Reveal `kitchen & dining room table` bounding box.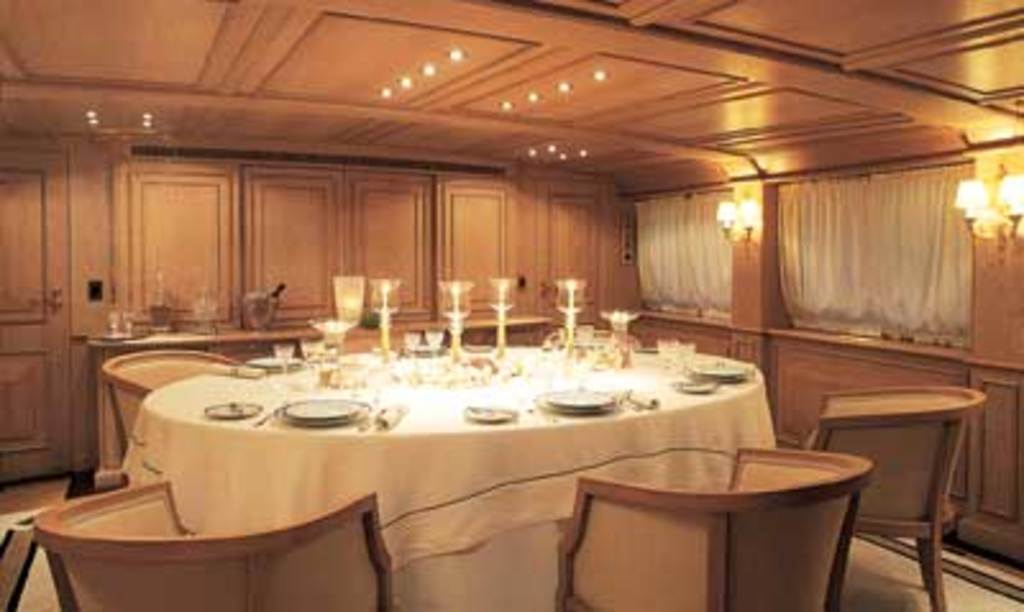
Revealed: BBox(15, 277, 814, 607).
